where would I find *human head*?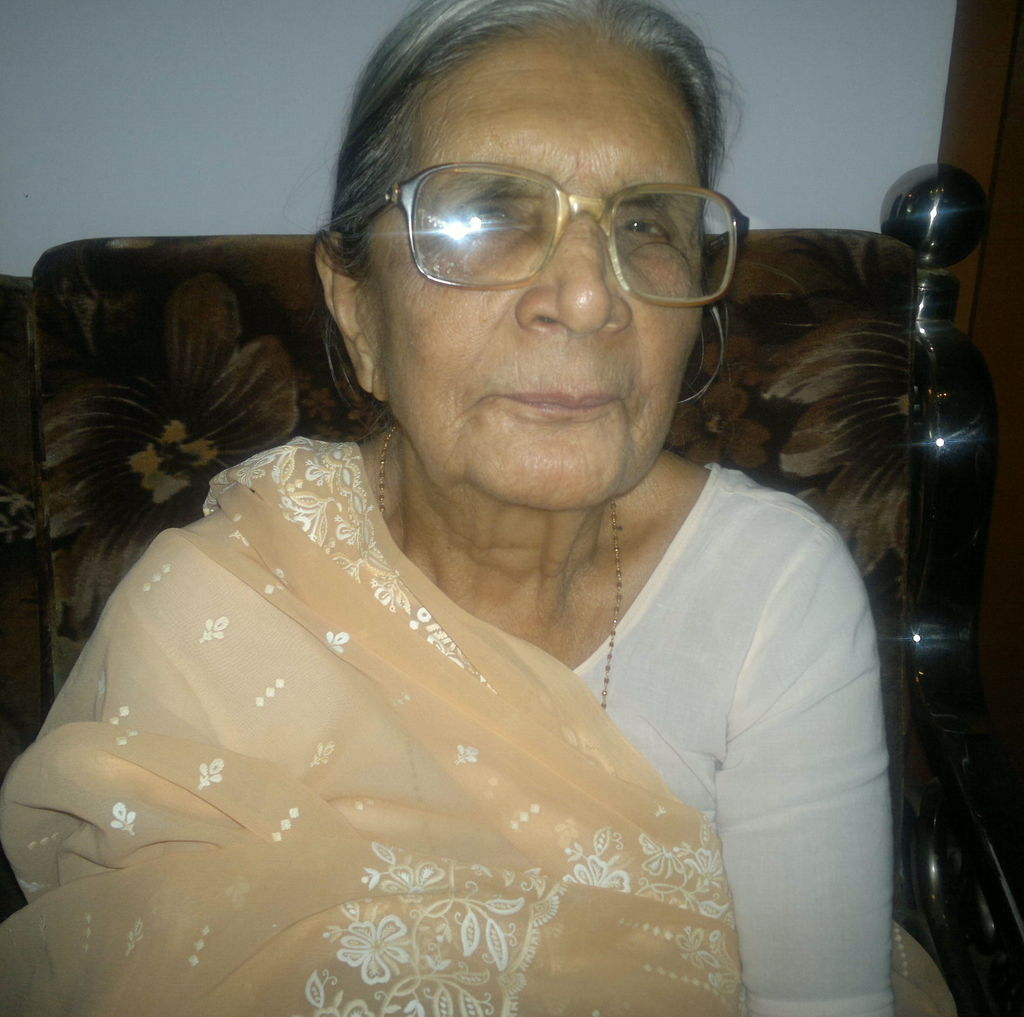
At pyautogui.locateOnScreen(295, 0, 785, 488).
